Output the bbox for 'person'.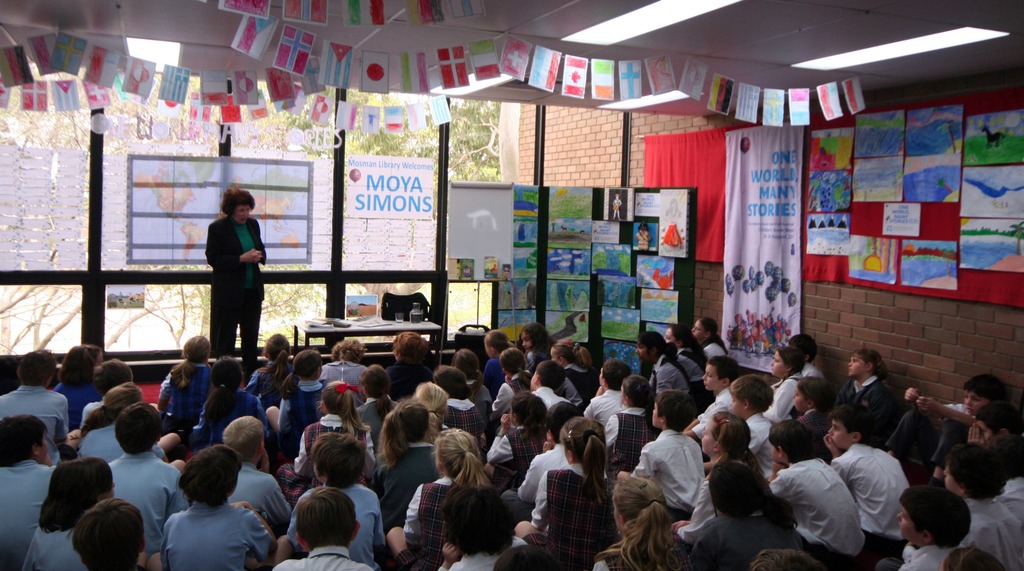
box(13, 451, 124, 570).
